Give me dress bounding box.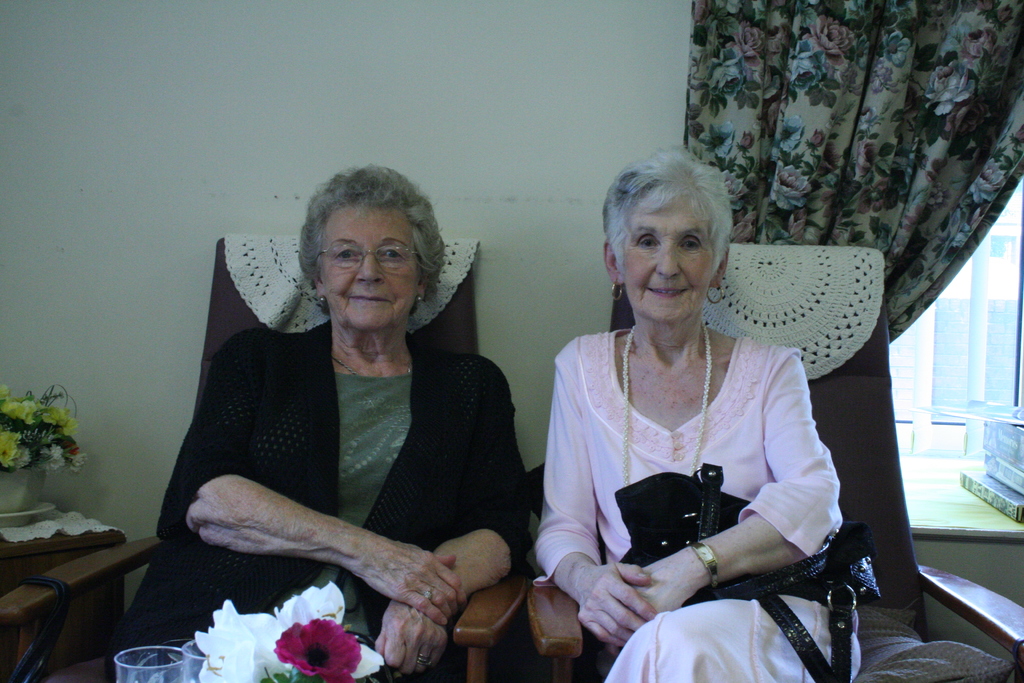
BBox(282, 374, 413, 649).
